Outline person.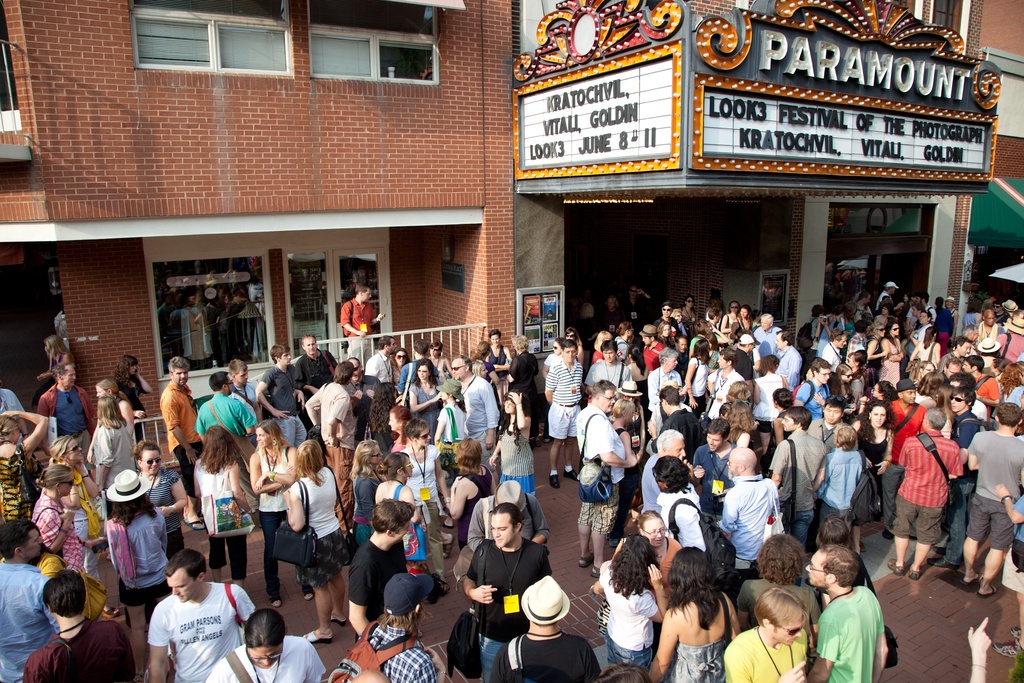
Outline: bbox=[809, 541, 885, 682].
